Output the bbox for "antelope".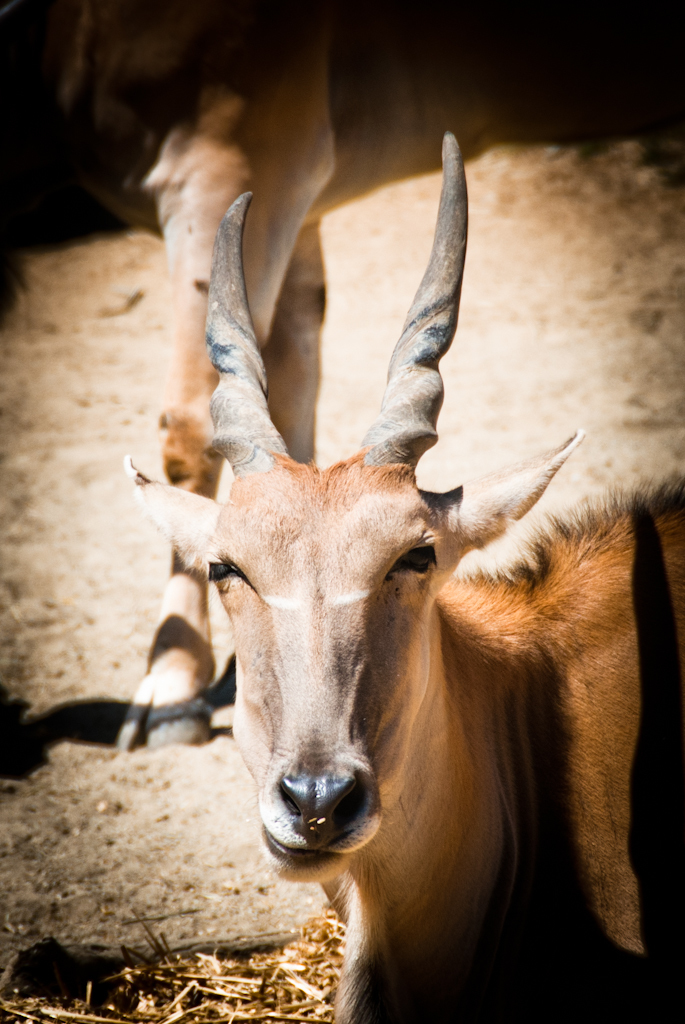
0 0 341 758.
